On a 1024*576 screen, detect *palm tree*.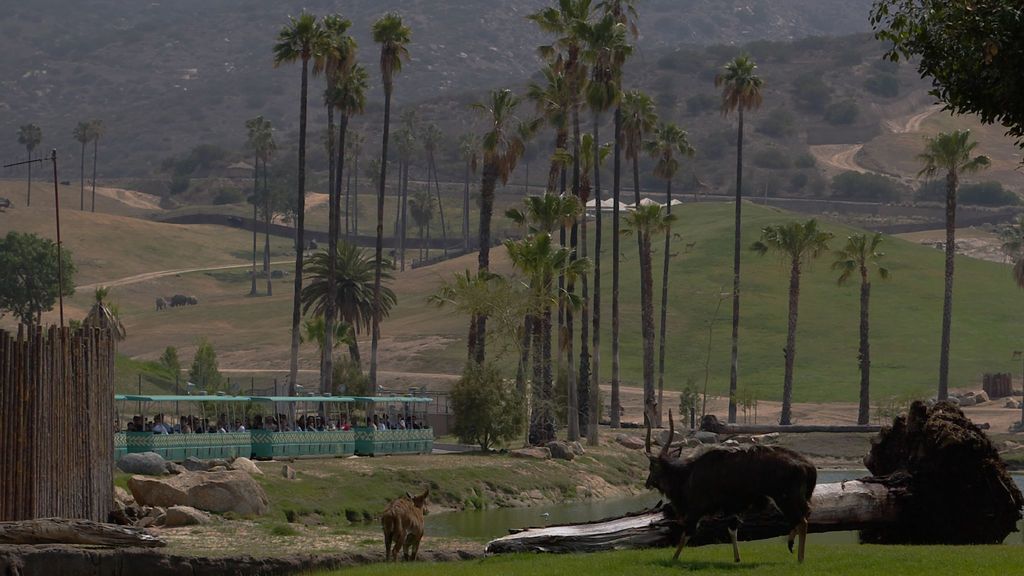
box=[721, 54, 751, 424].
